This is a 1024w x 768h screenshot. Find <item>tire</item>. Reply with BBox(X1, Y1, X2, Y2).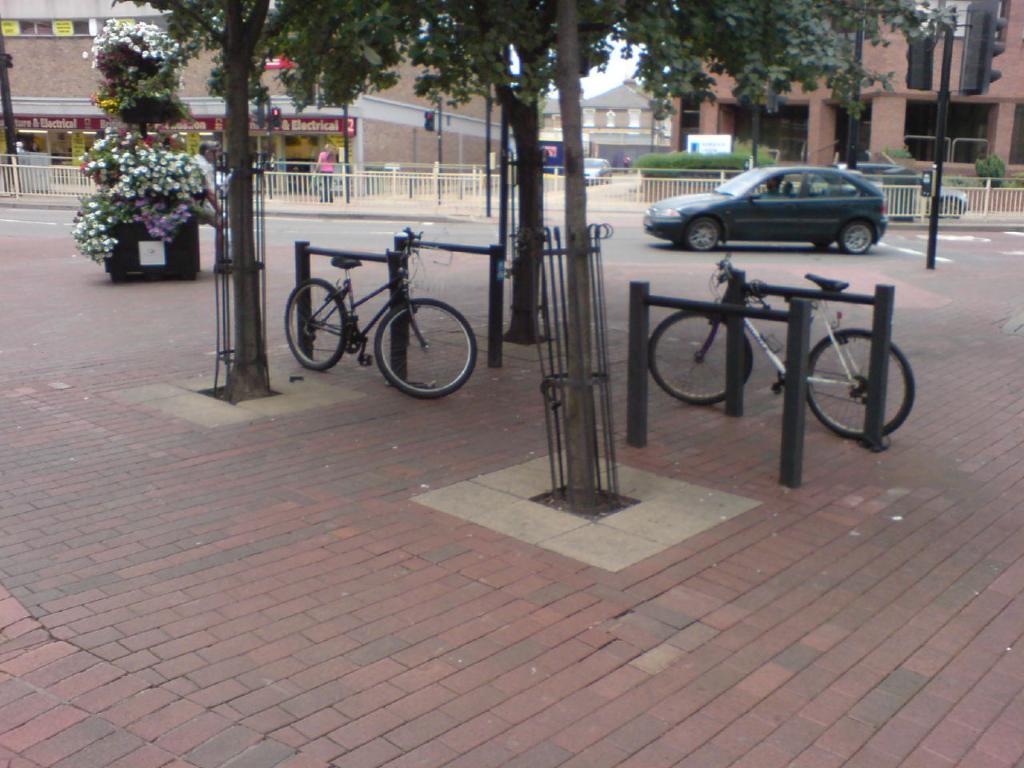
BBox(279, 276, 347, 374).
